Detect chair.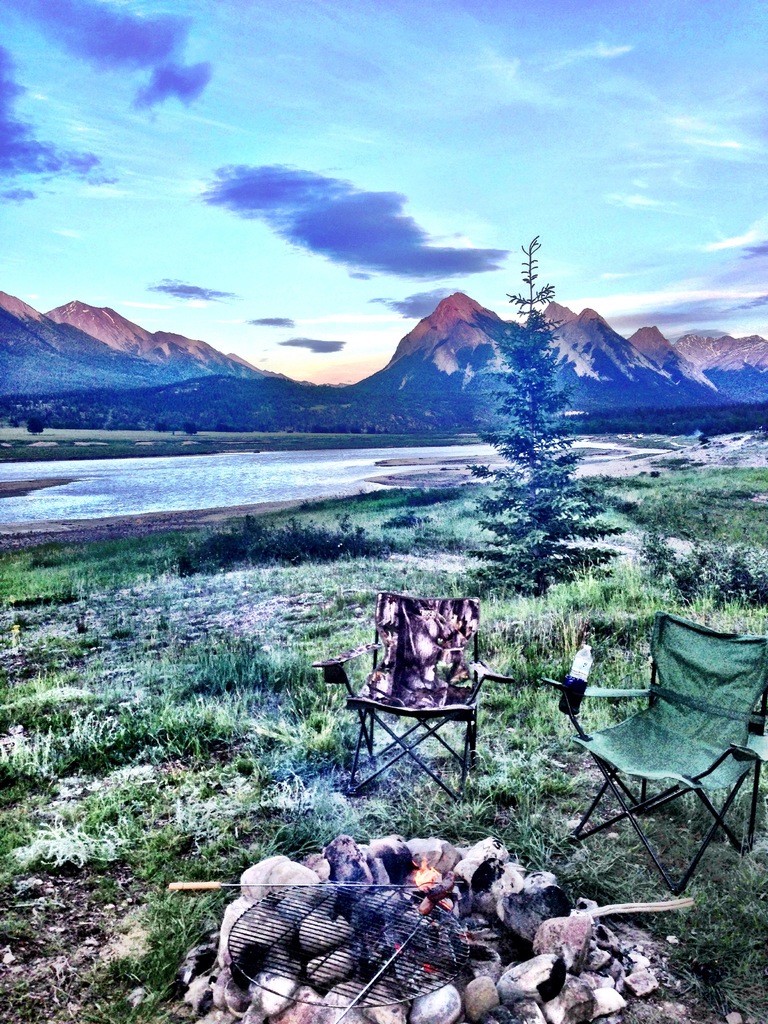
Detected at [left=570, top=602, right=755, bottom=905].
